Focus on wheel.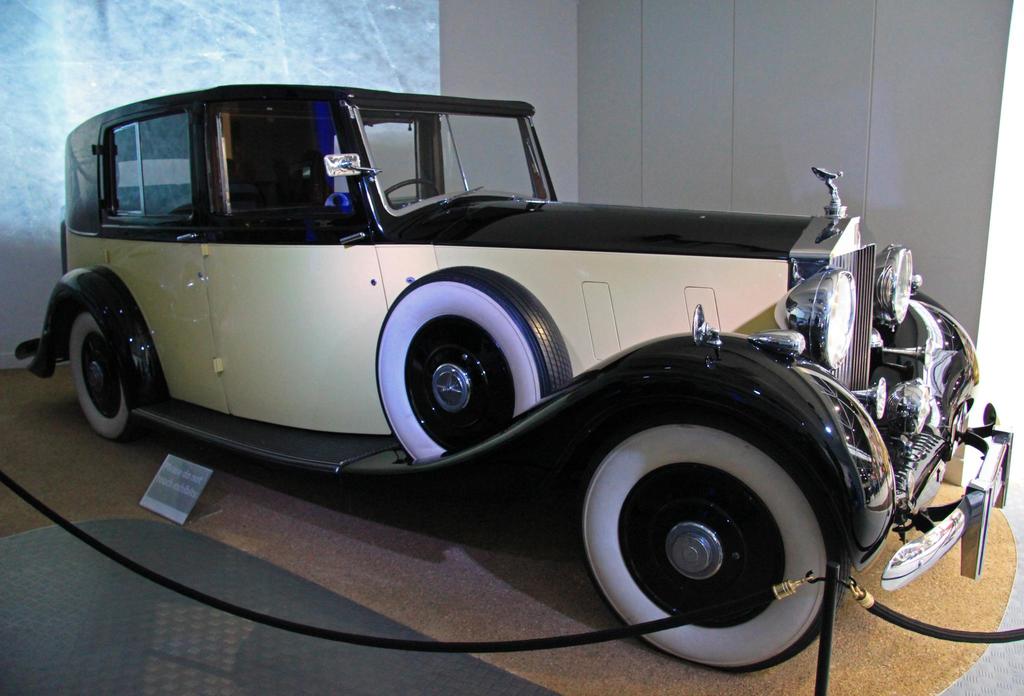
Focused at [left=385, top=179, right=441, bottom=213].
